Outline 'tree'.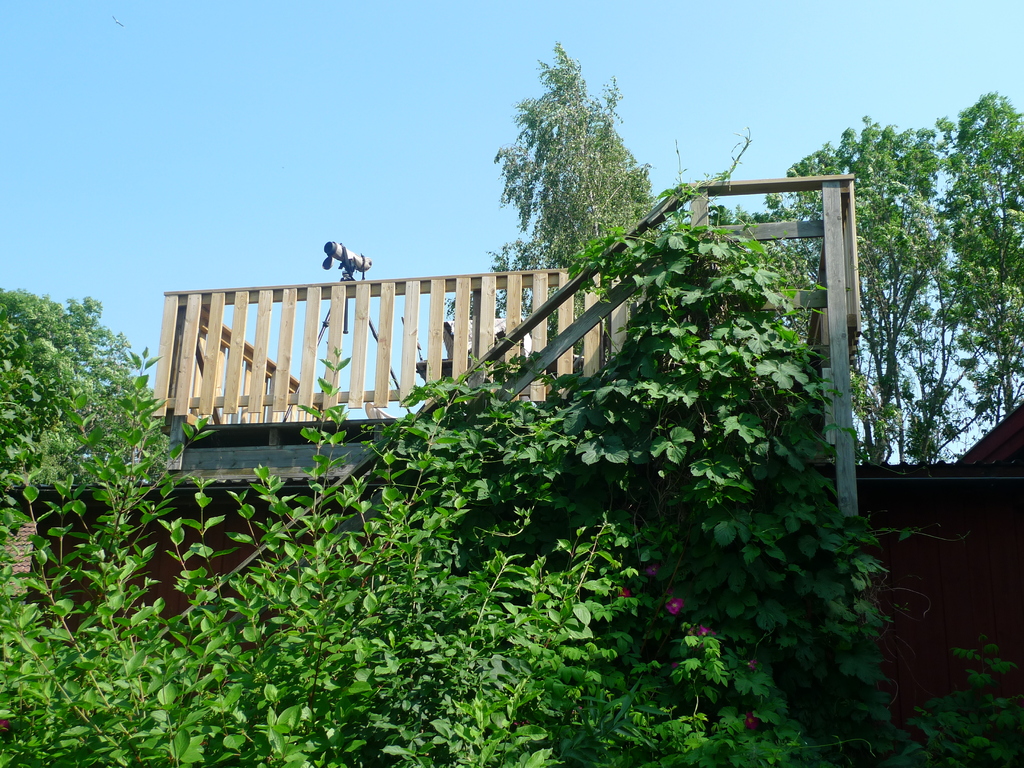
Outline: locate(0, 298, 120, 525).
